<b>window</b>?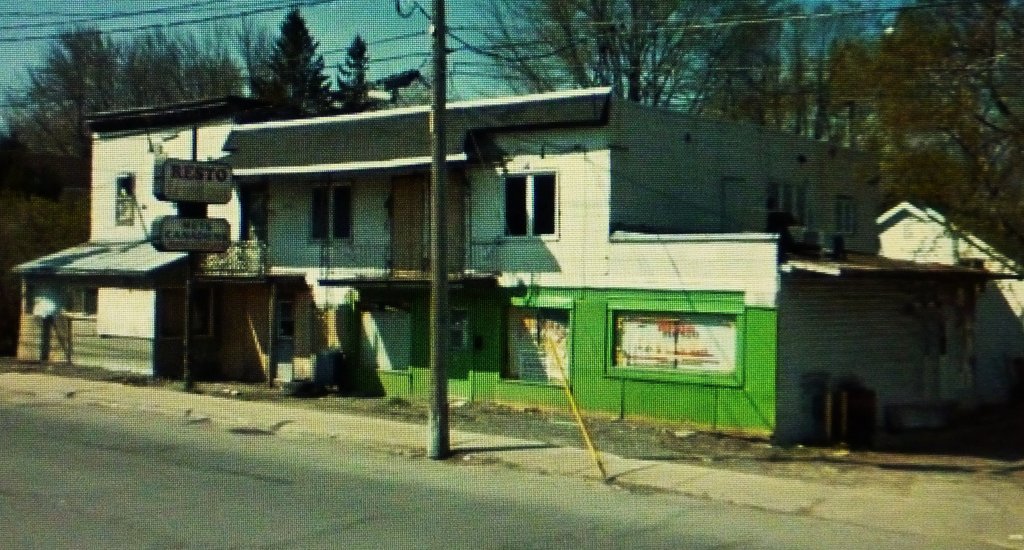
bbox=(506, 153, 556, 236)
